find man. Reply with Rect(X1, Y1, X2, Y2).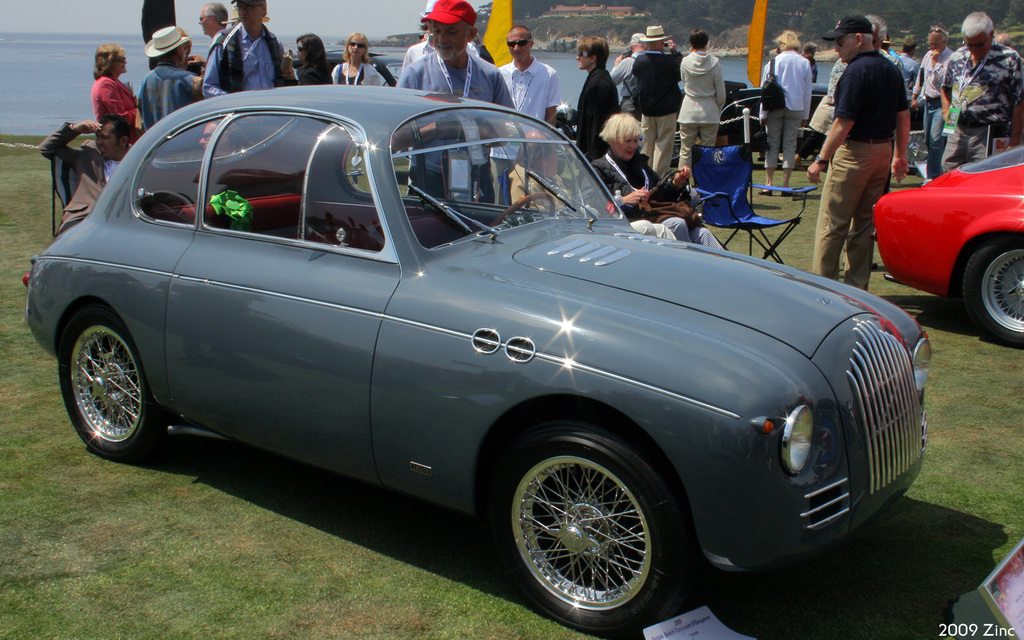
Rect(379, 0, 480, 83).
